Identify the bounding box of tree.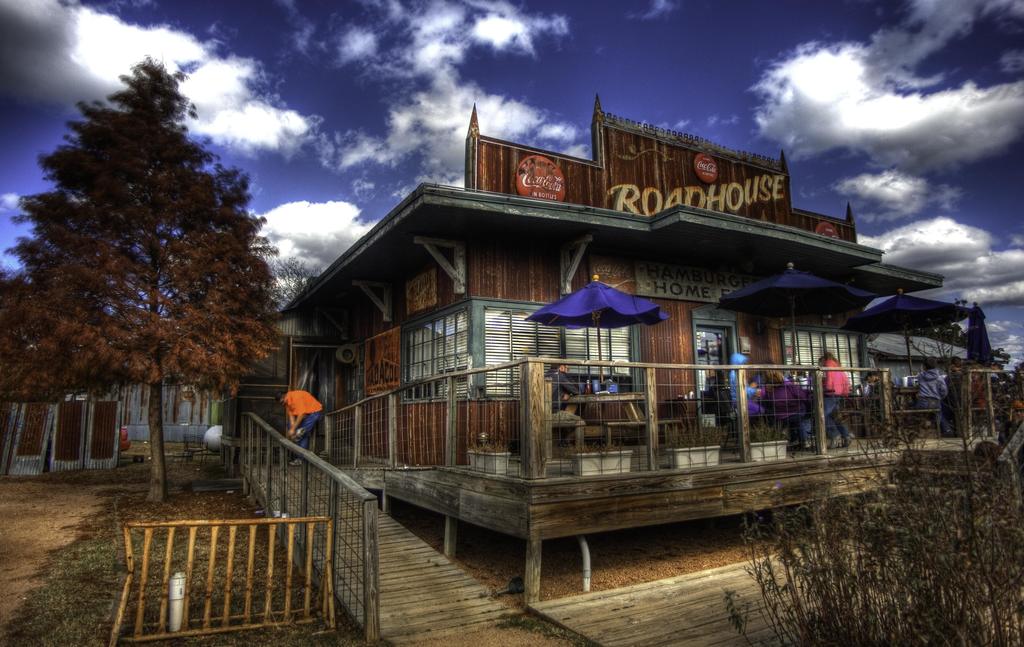
249 233 314 318.
